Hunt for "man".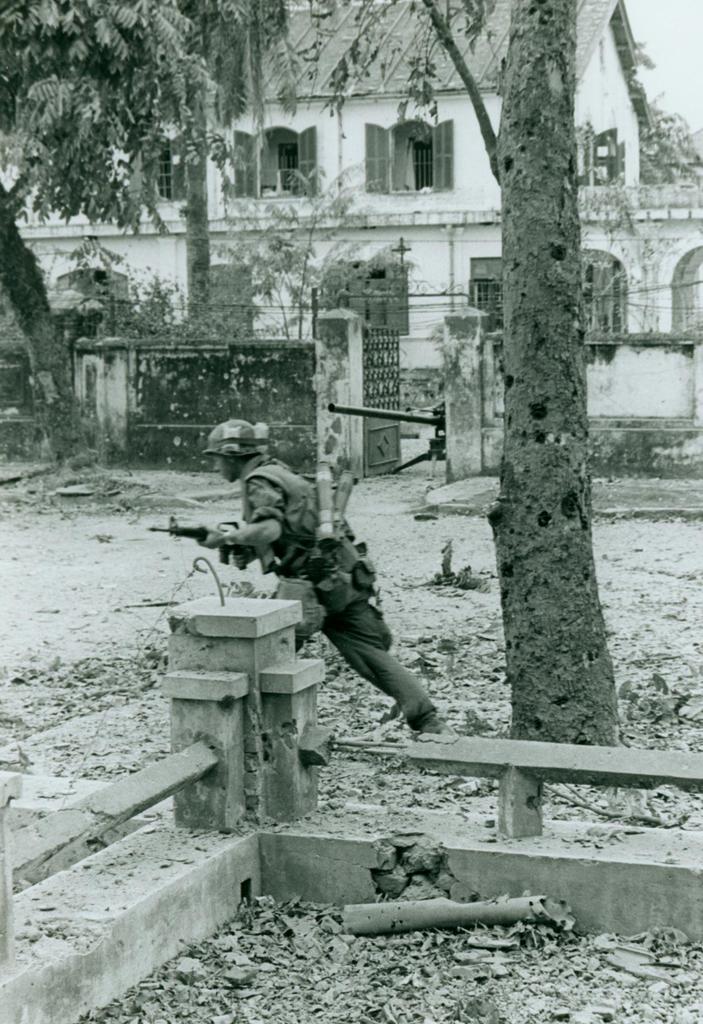
Hunted down at [253, 472, 433, 772].
